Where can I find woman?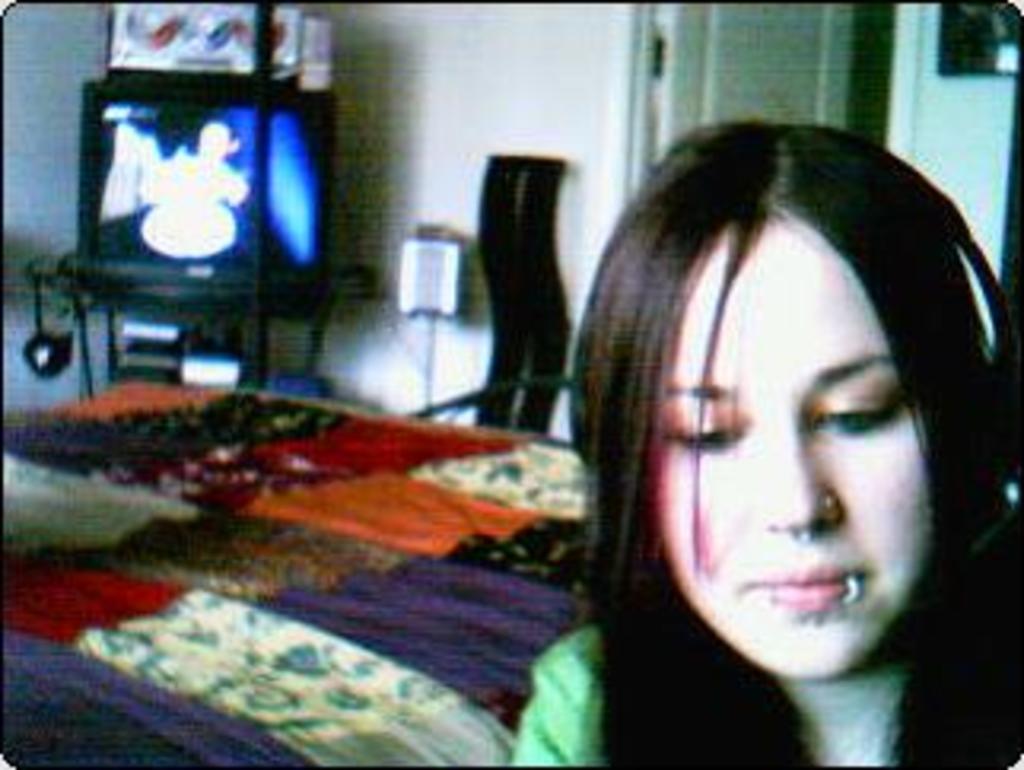
You can find it at <bbox>480, 89, 1023, 769</bbox>.
